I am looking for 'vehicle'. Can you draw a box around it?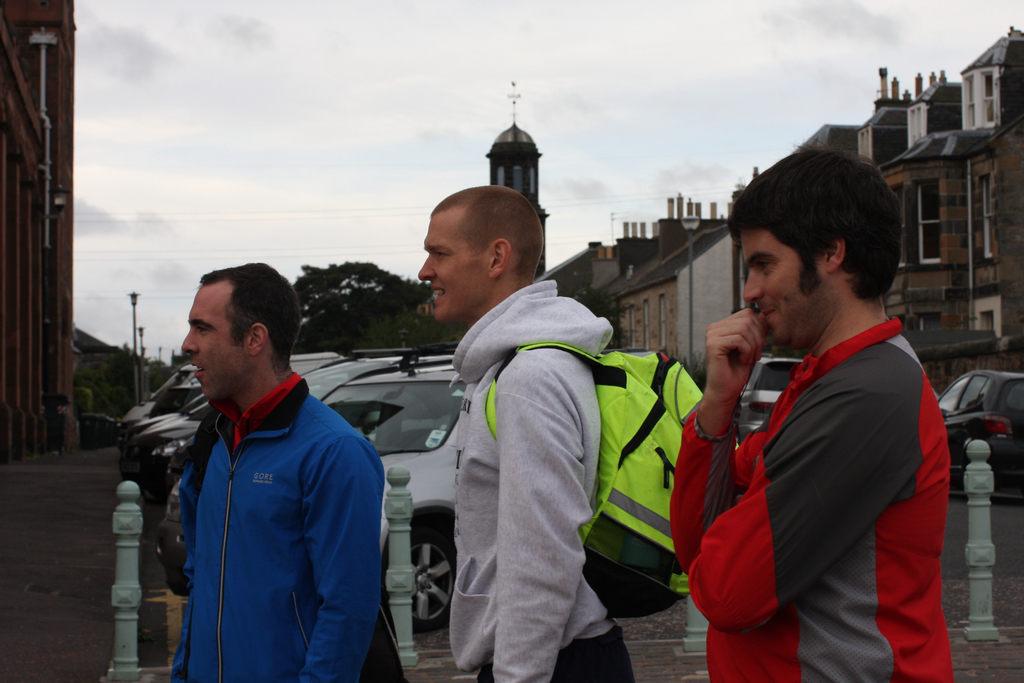
Sure, the bounding box is x1=312, y1=339, x2=477, y2=636.
